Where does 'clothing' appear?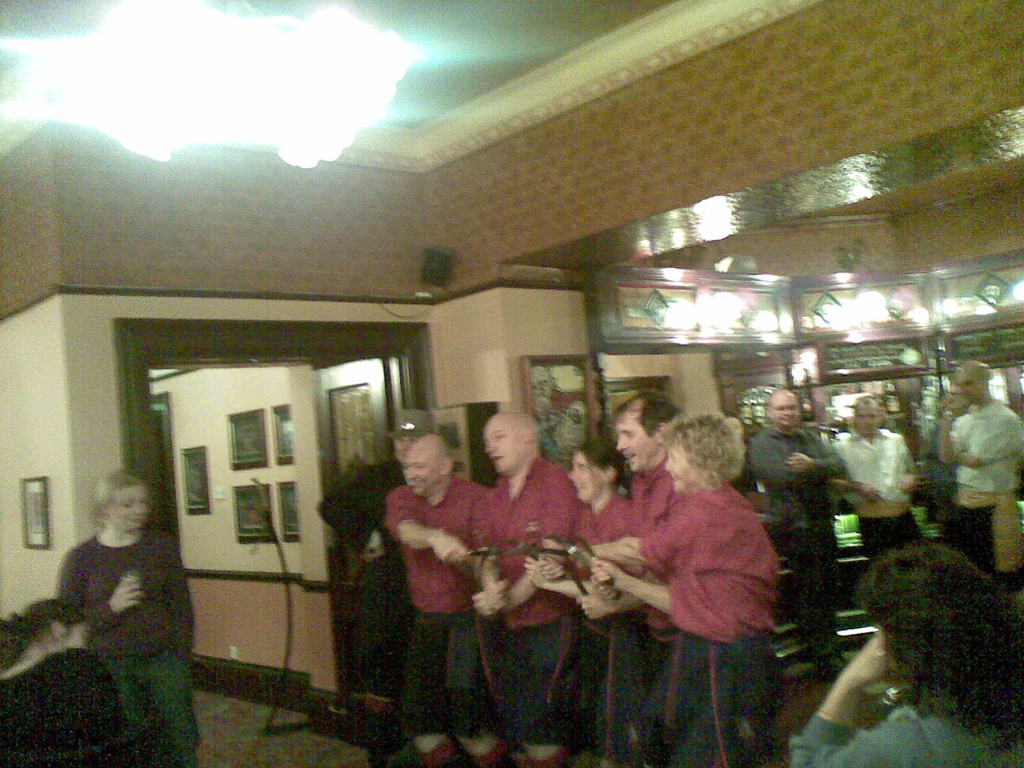
Appears at (left=800, top=675, right=1023, bottom=767).
